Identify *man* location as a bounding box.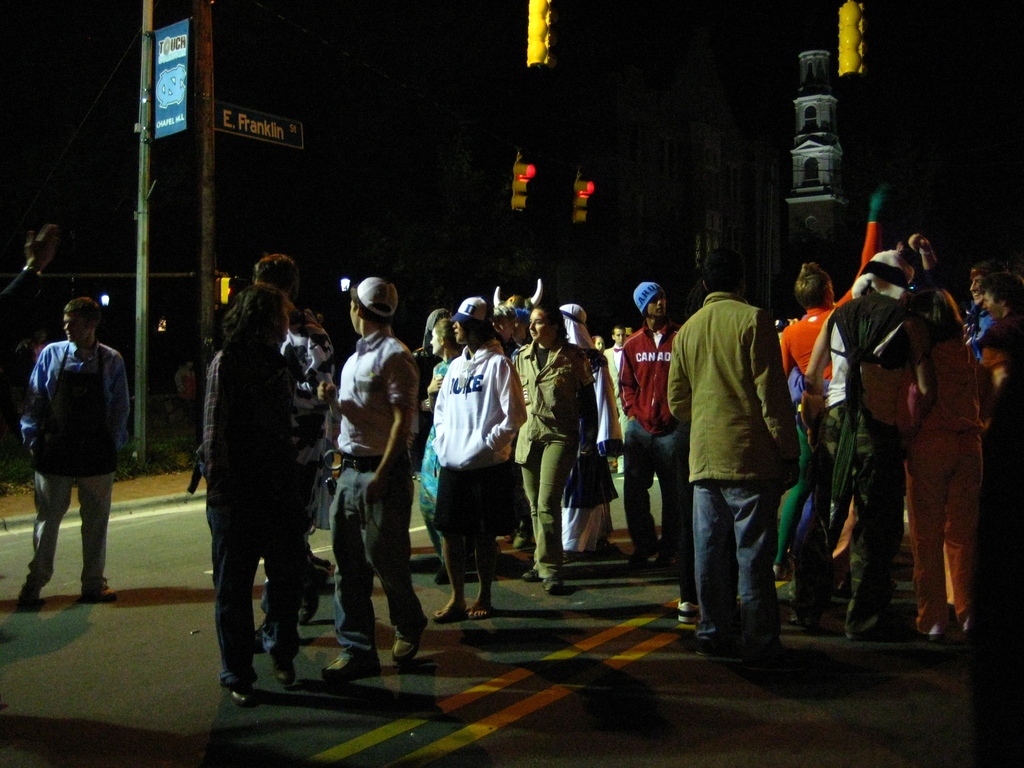
bbox=[602, 323, 627, 474].
